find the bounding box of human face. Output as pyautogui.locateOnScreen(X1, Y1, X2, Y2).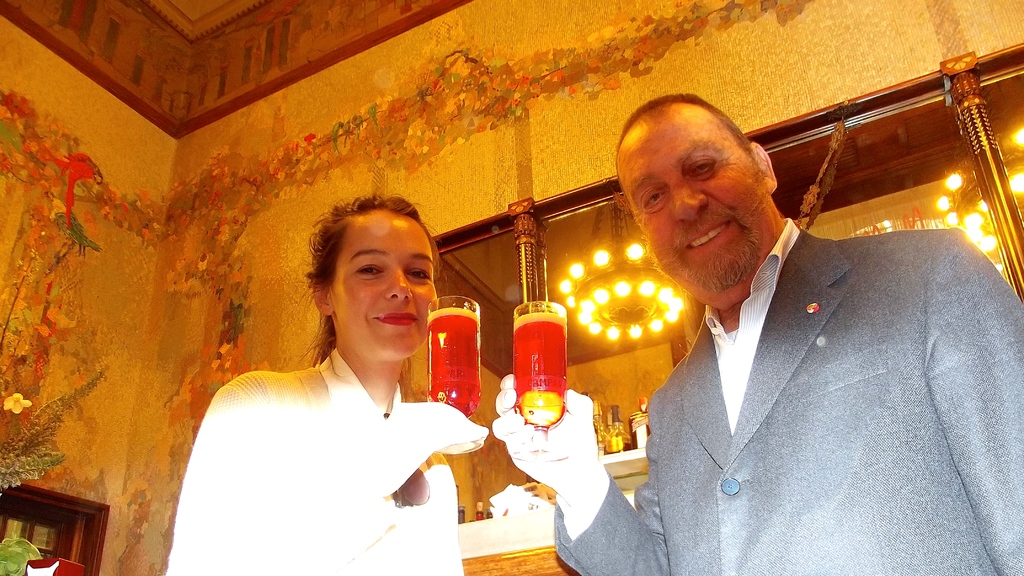
pyautogui.locateOnScreen(328, 216, 434, 360).
